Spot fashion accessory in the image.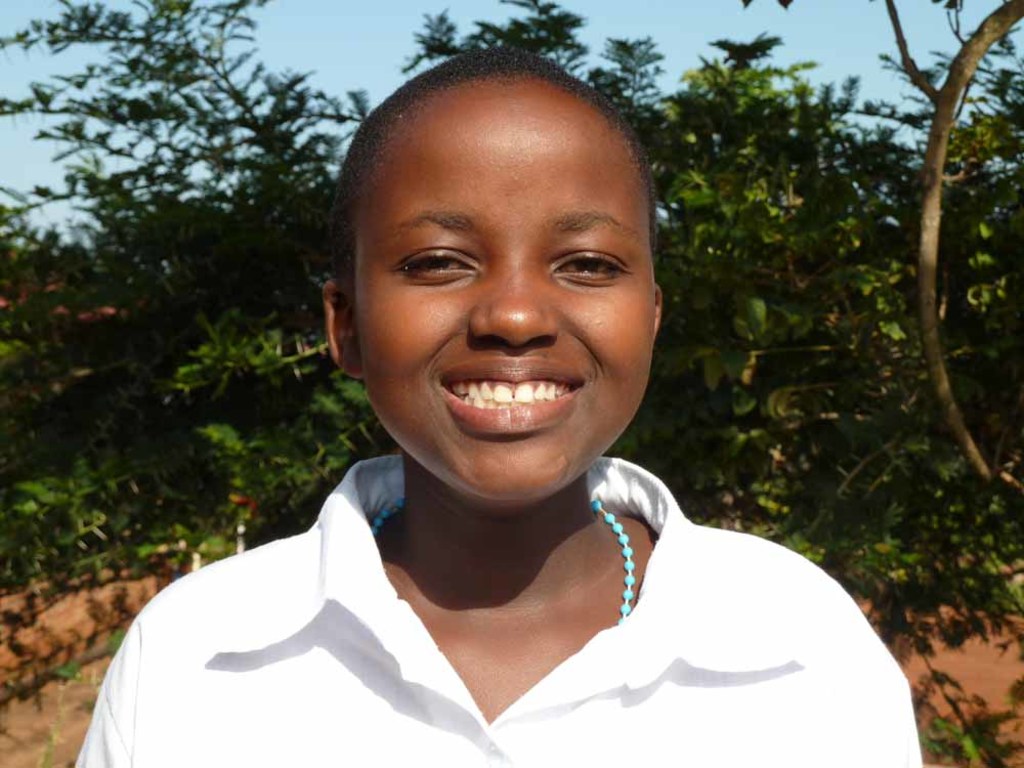
fashion accessory found at rect(369, 494, 637, 623).
